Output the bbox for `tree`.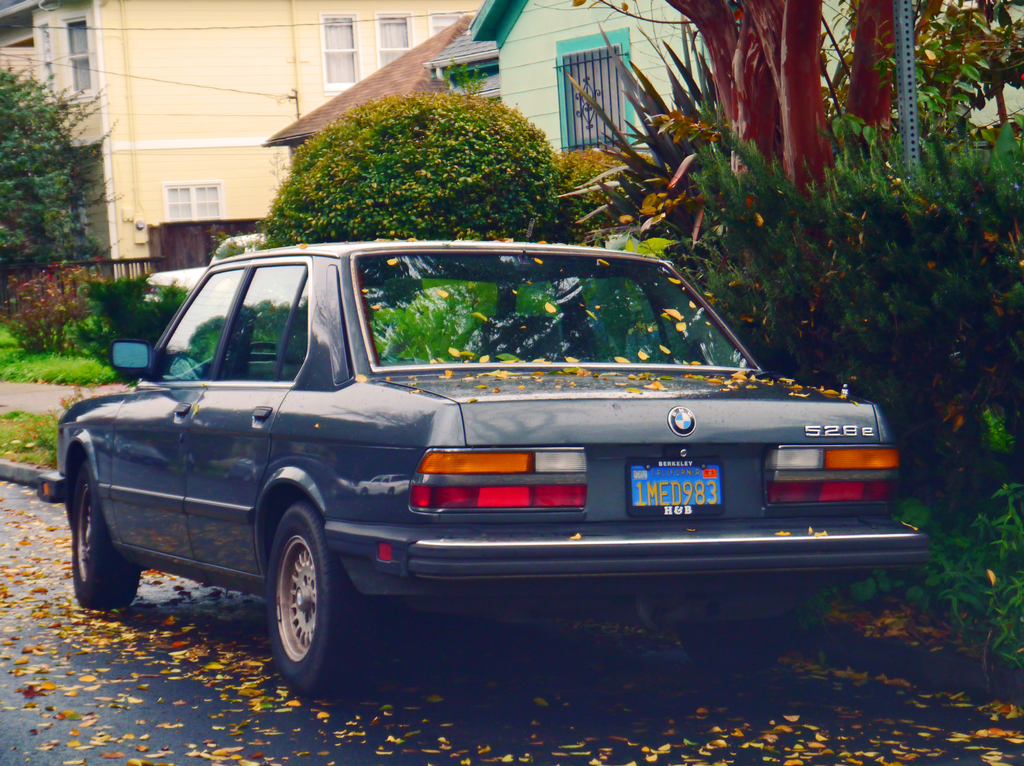
649 0 897 198.
